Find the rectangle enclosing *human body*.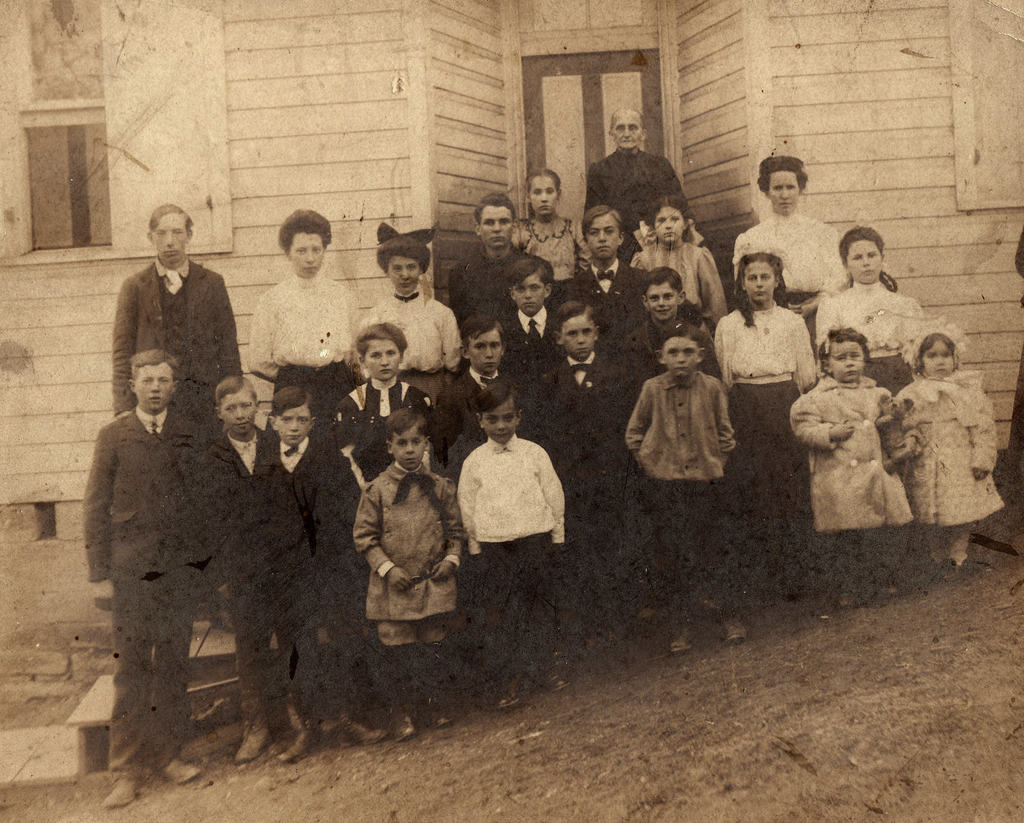
l=788, t=332, r=897, b=610.
